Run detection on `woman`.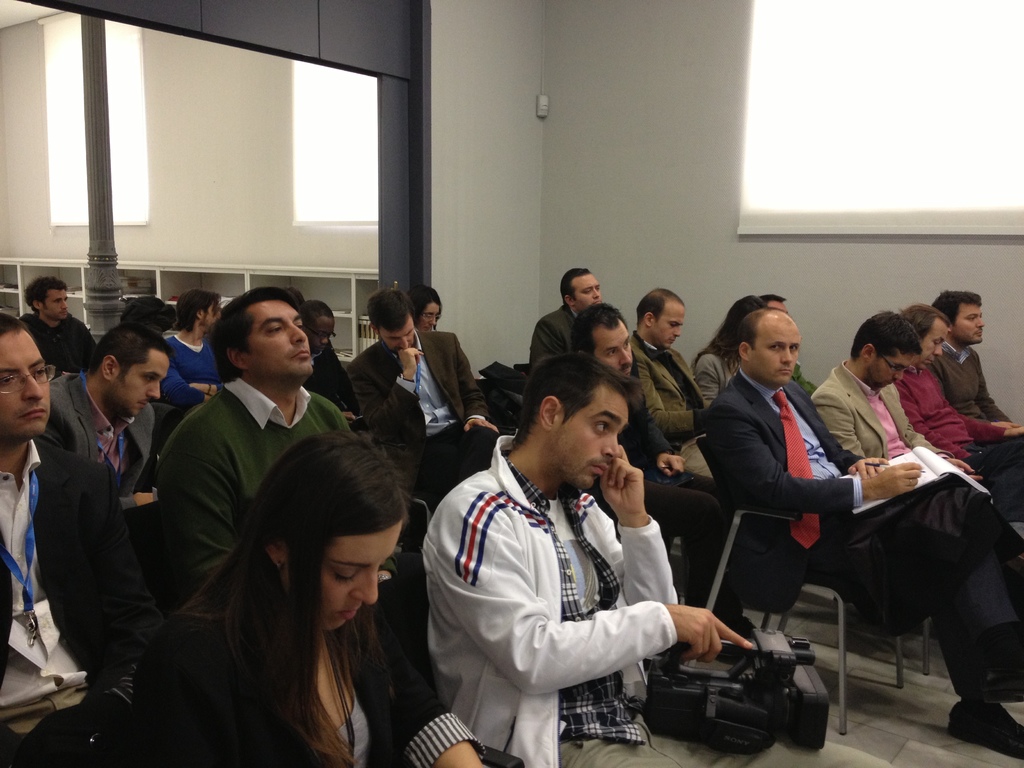
Result: region(134, 418, 456, 767).
